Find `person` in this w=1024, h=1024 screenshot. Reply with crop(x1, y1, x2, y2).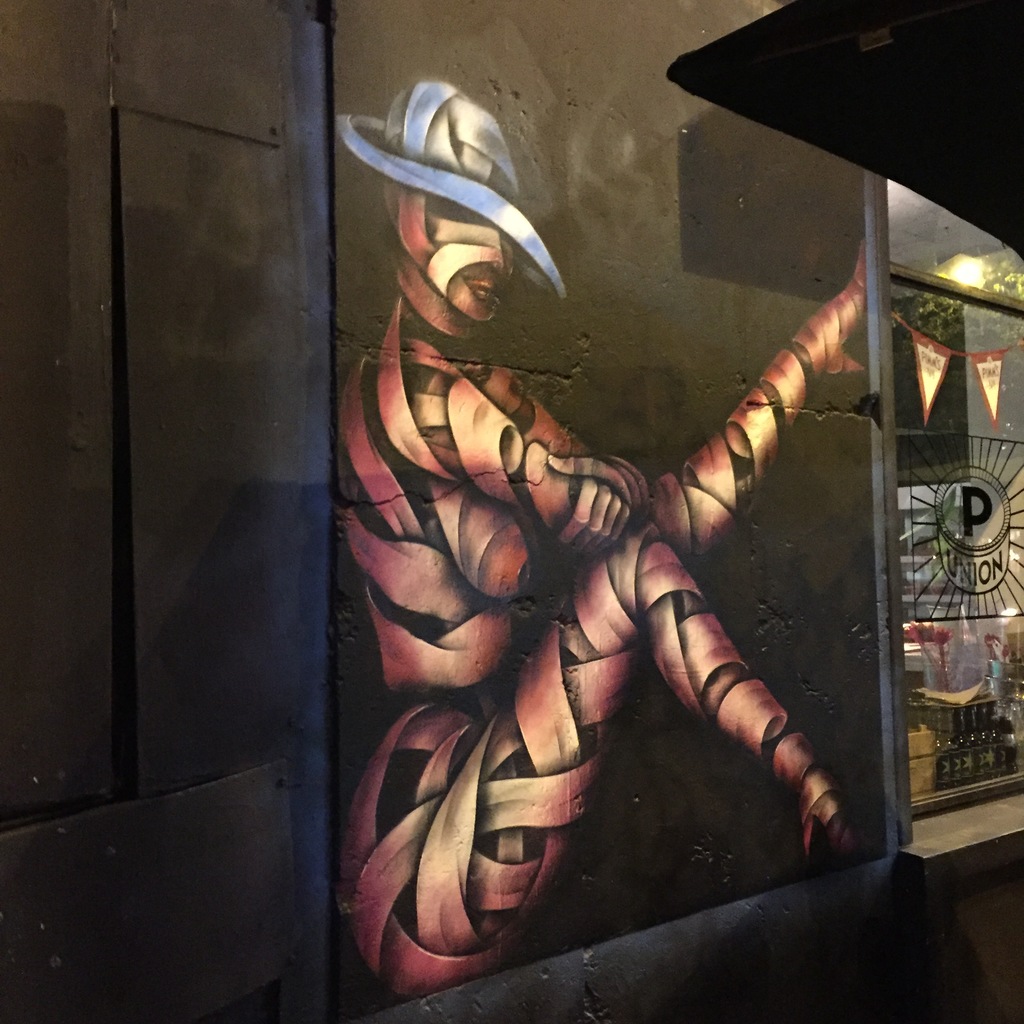
crop(345, 89, 849, 988).
